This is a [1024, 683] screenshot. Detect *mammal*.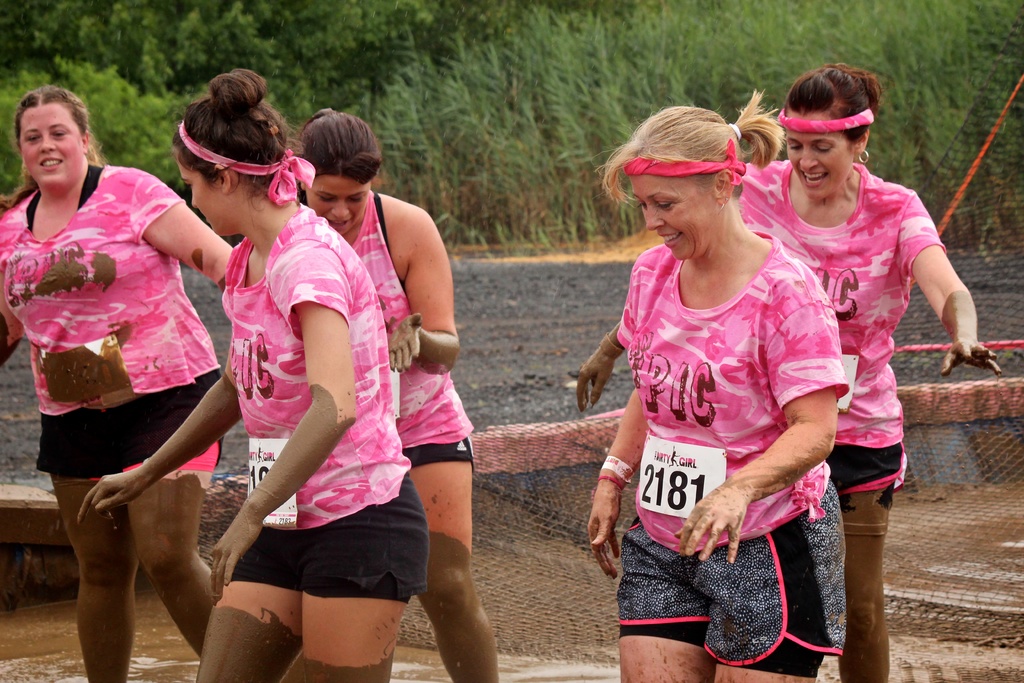
box(75, 67, 426, 682).
